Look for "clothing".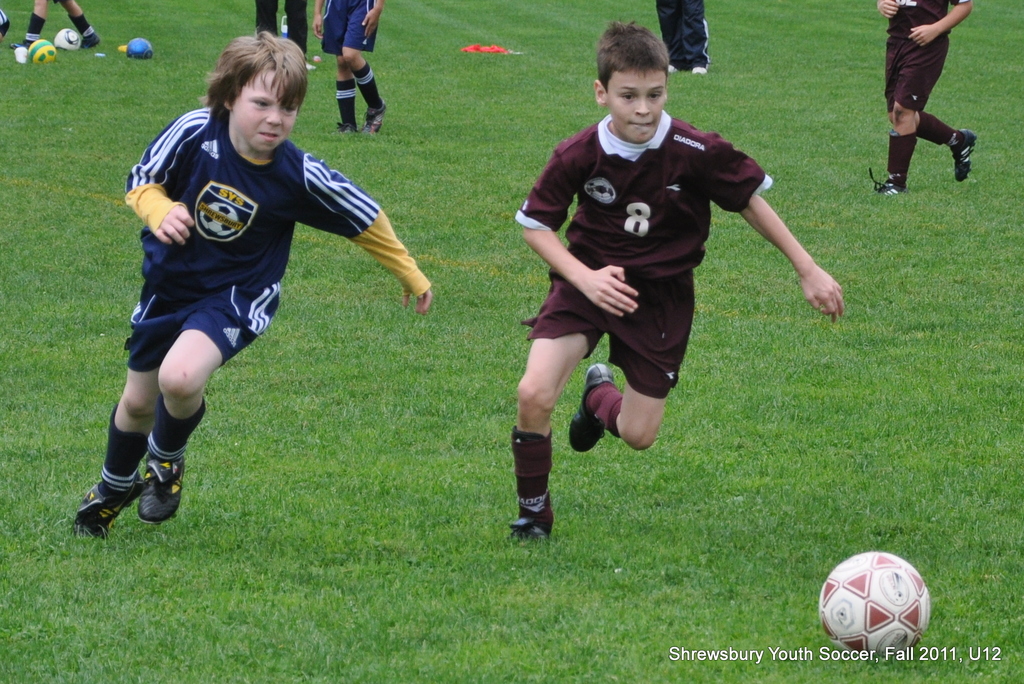
Found: bbox=[257, 0, 311, 61].
